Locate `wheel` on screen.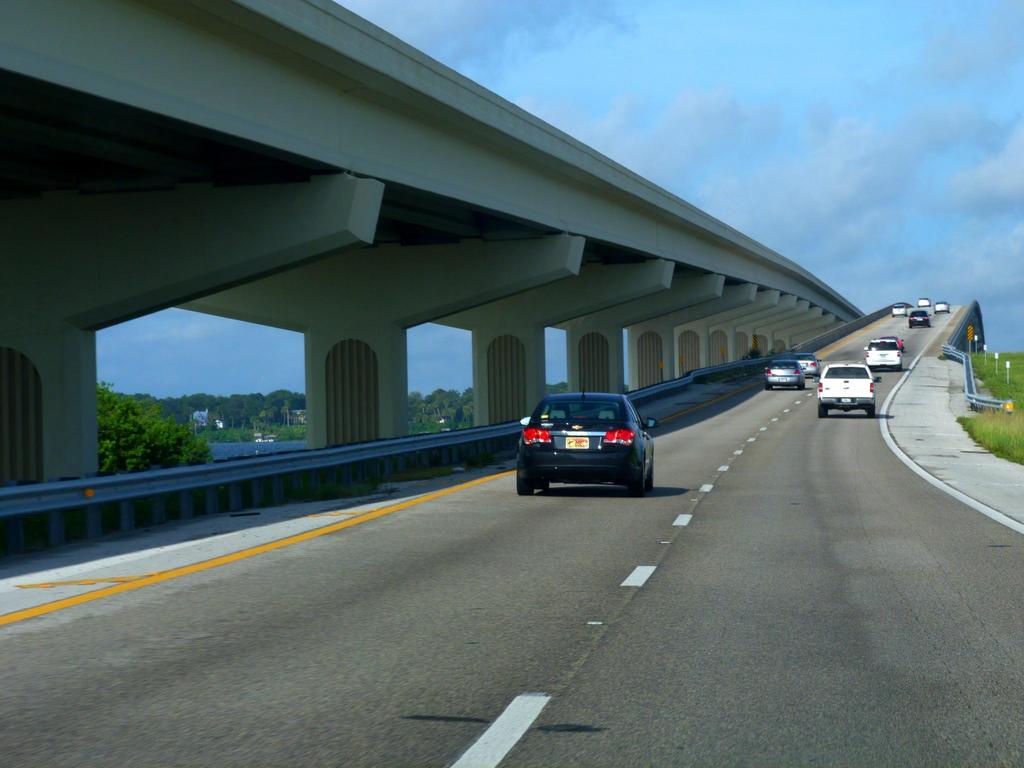
On screen at rect(796, 381, 805, 388).
